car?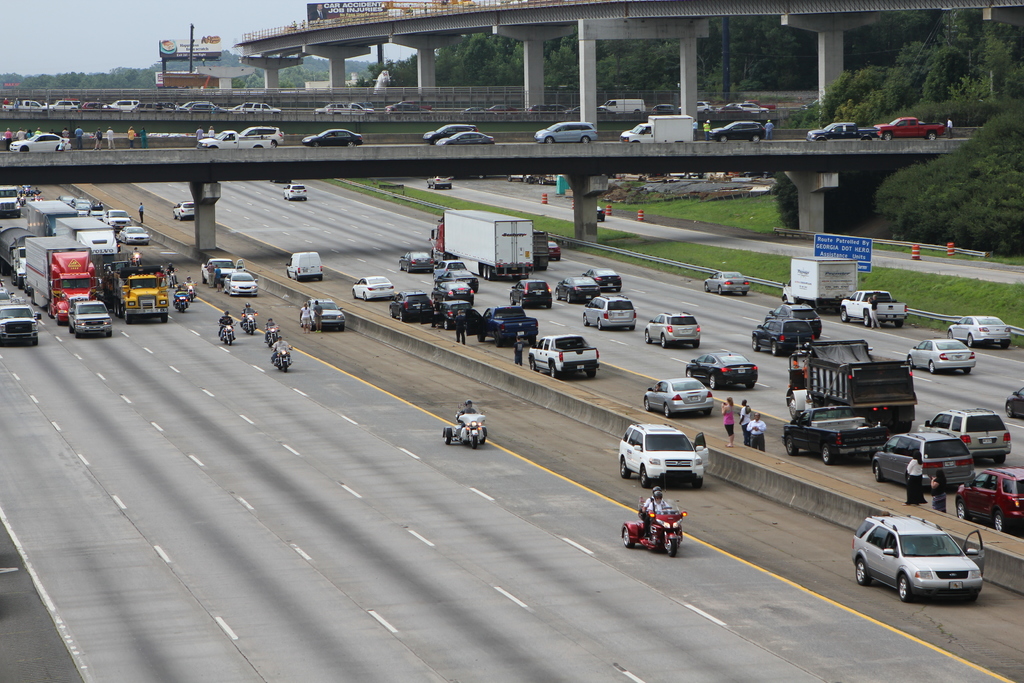
bbox=[685, 356, 751, 386]
